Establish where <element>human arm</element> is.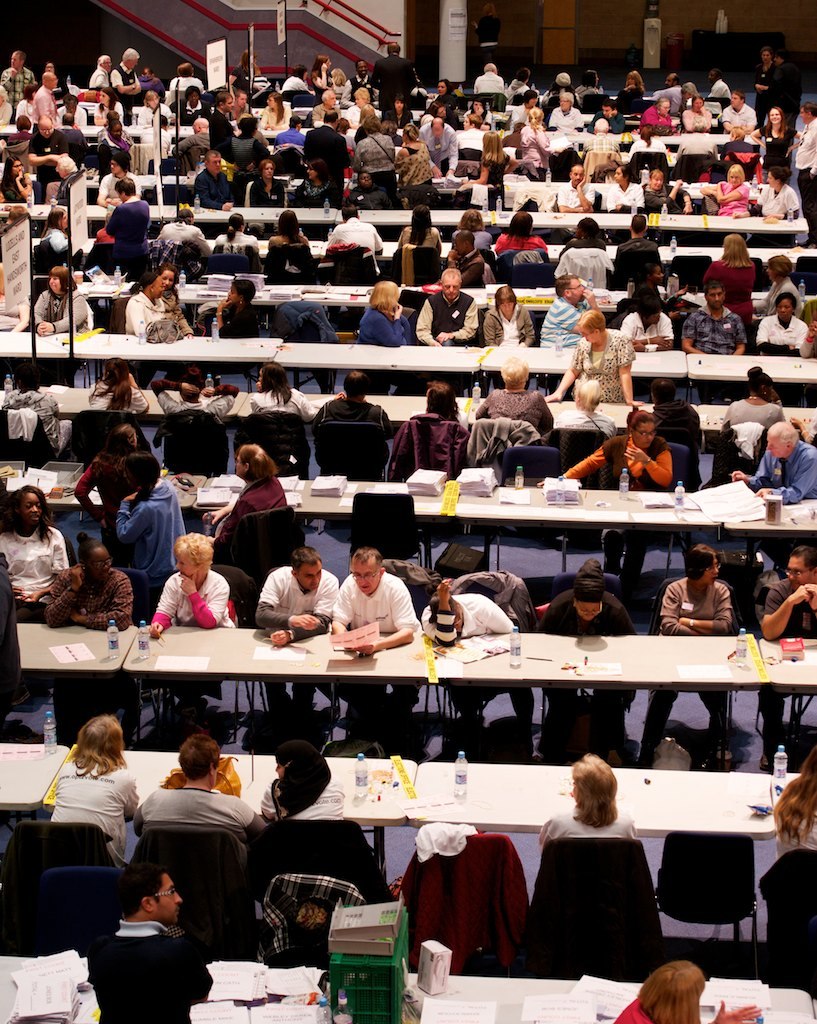
Established at <bbox>477, 311, 500, 345</bbox>.
